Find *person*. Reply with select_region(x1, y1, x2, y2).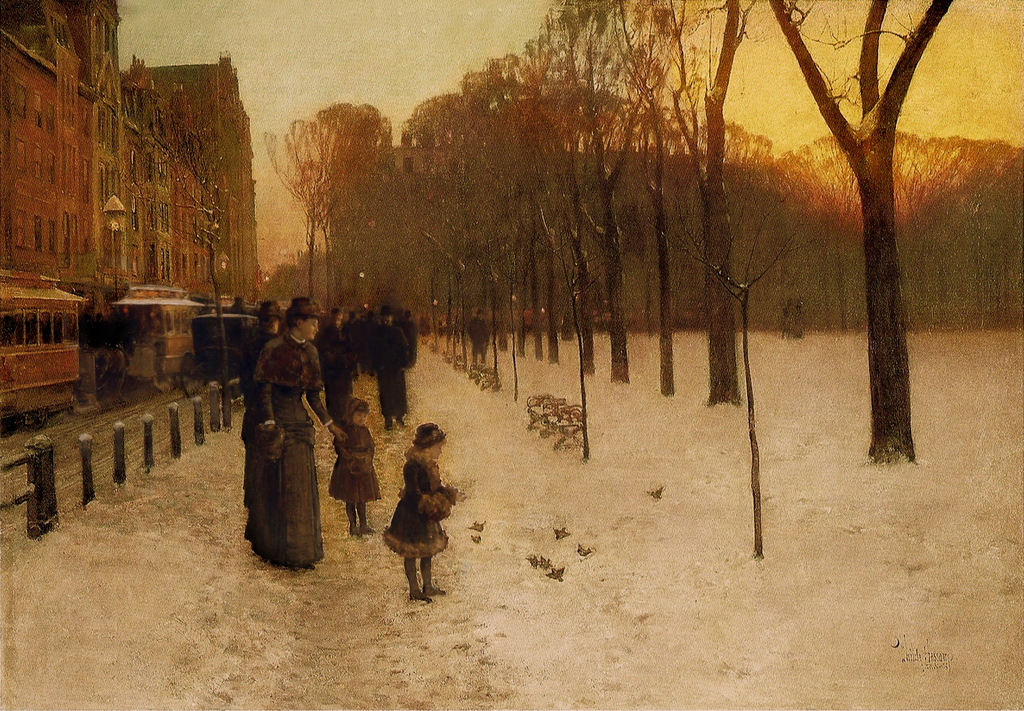
select_region(241, 296, 327, 579).
